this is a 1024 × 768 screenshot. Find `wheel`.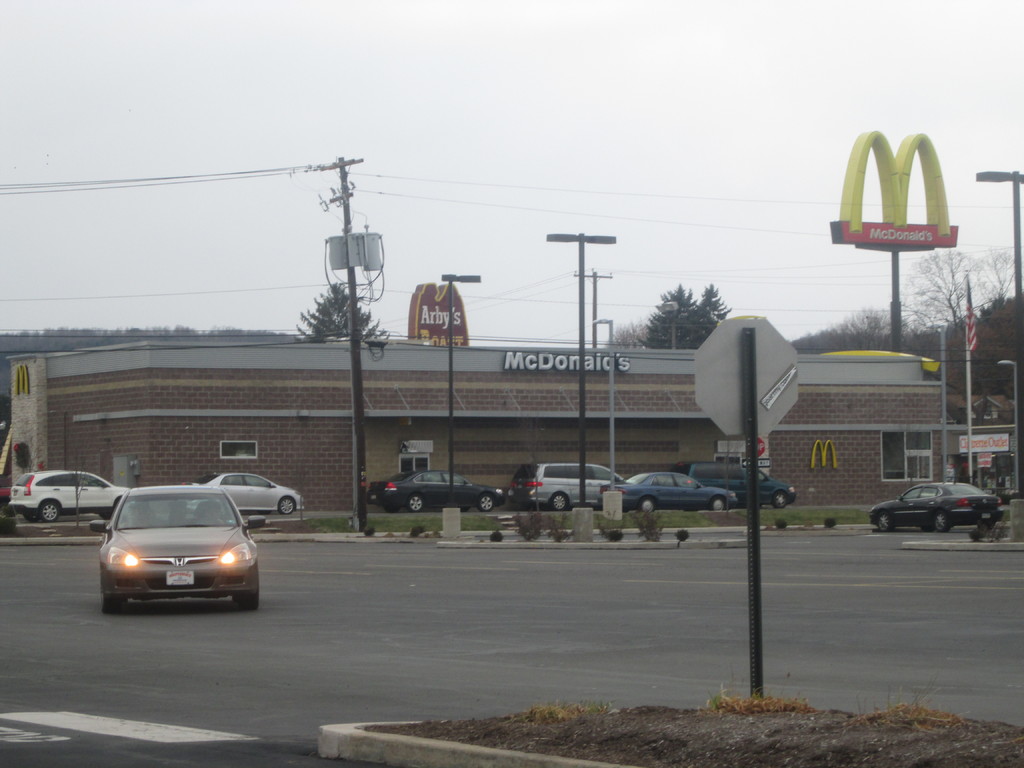
Bounding box: [x1=42, y1=502, x2=61, y2=522].
